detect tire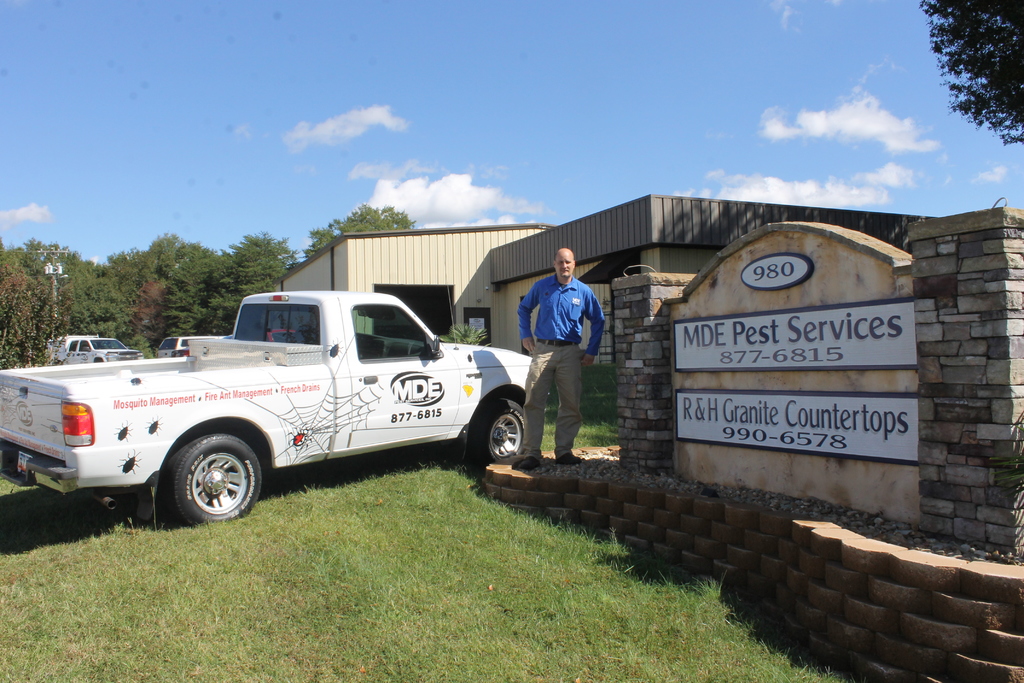
x1=147, y1=434, x2=263, y2=525
